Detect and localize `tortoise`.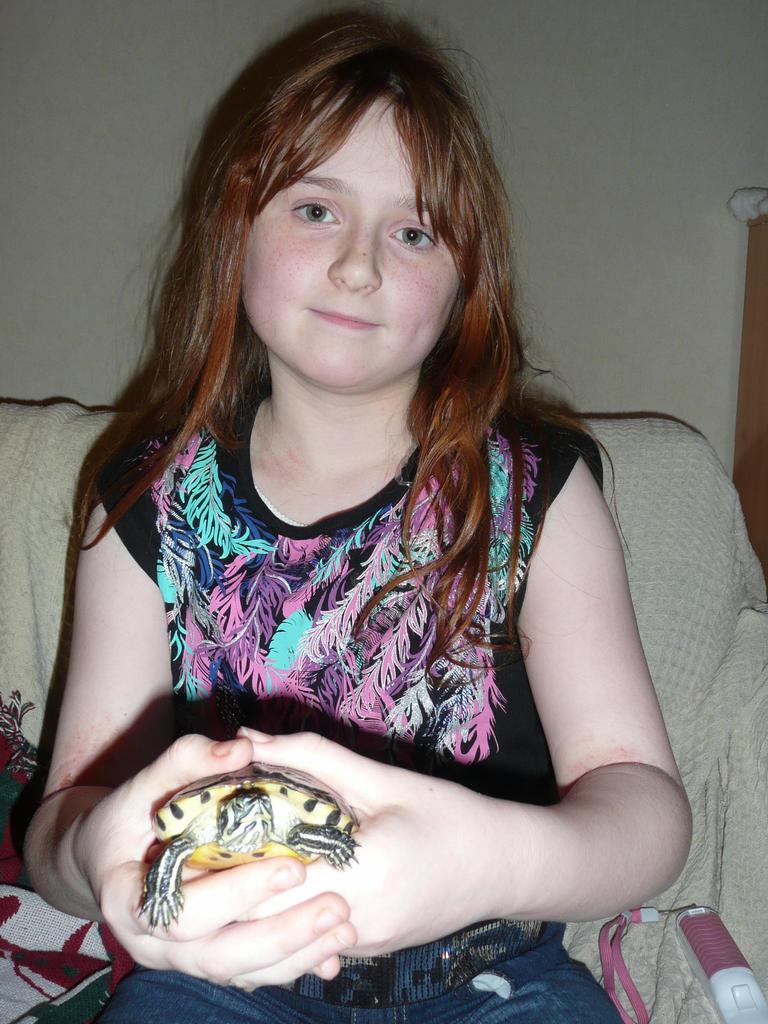
Localized at locate(132, 765, 363, 937).
